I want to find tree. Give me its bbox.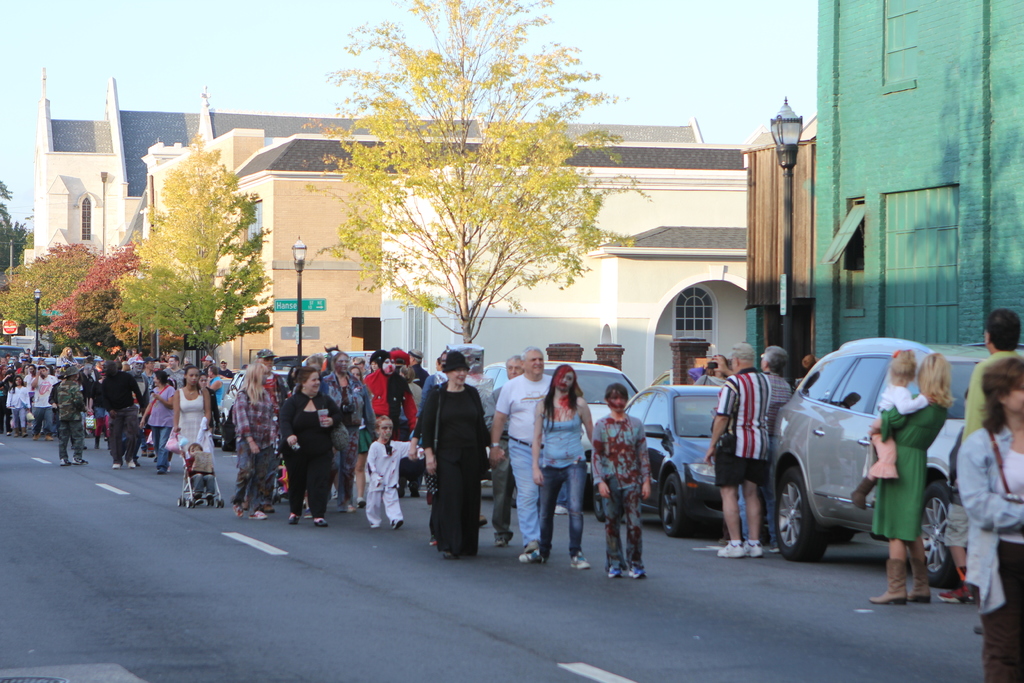
(x1=315, y1=30, x2=620, y2=382).
